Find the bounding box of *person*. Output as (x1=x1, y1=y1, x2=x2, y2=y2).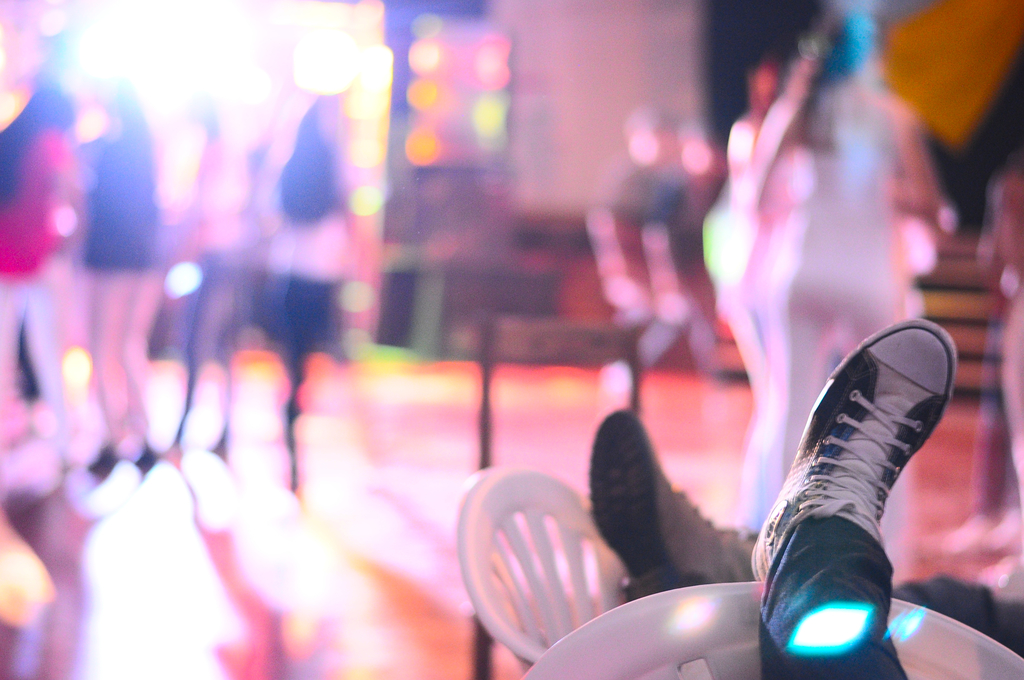
(x1=63, y1=83, x2=163, y2=470).
